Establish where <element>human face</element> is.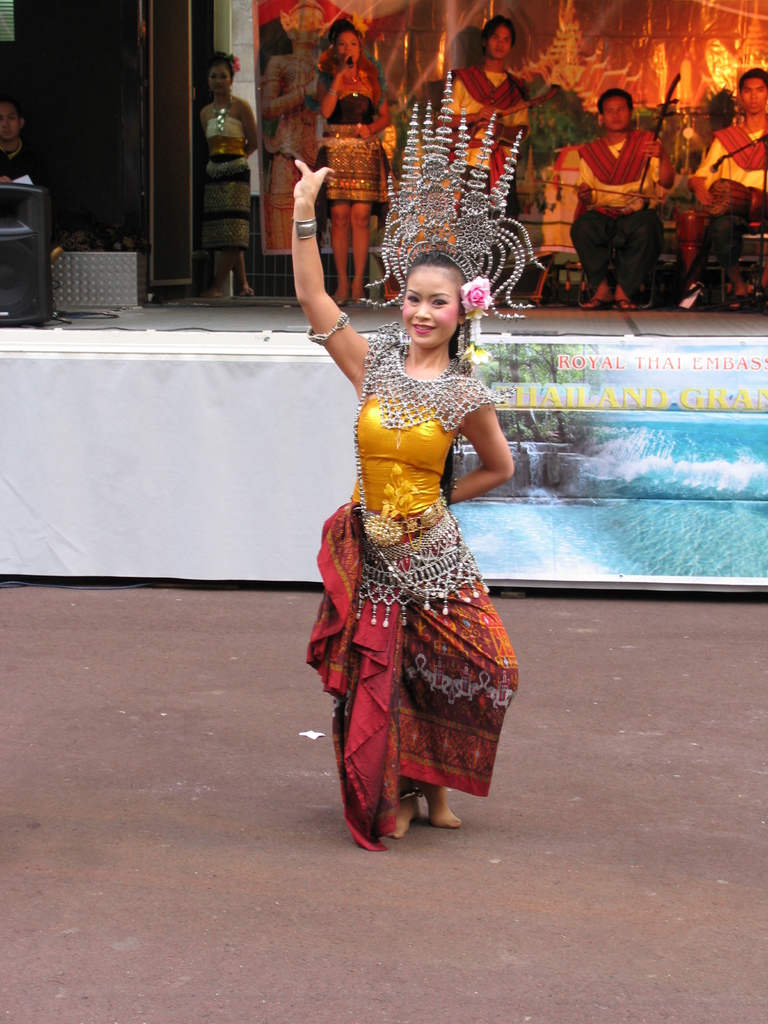
Established at [left=207, top=60, right=235, bottom=95].
